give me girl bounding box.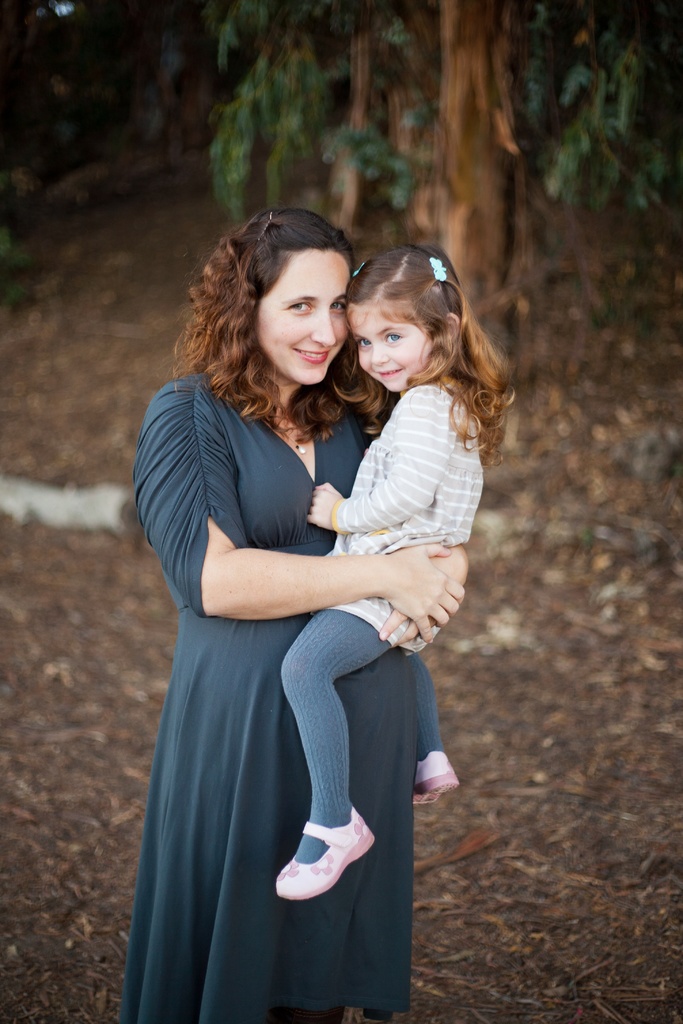
(left=274, top=239, right=516, bottom=899).
